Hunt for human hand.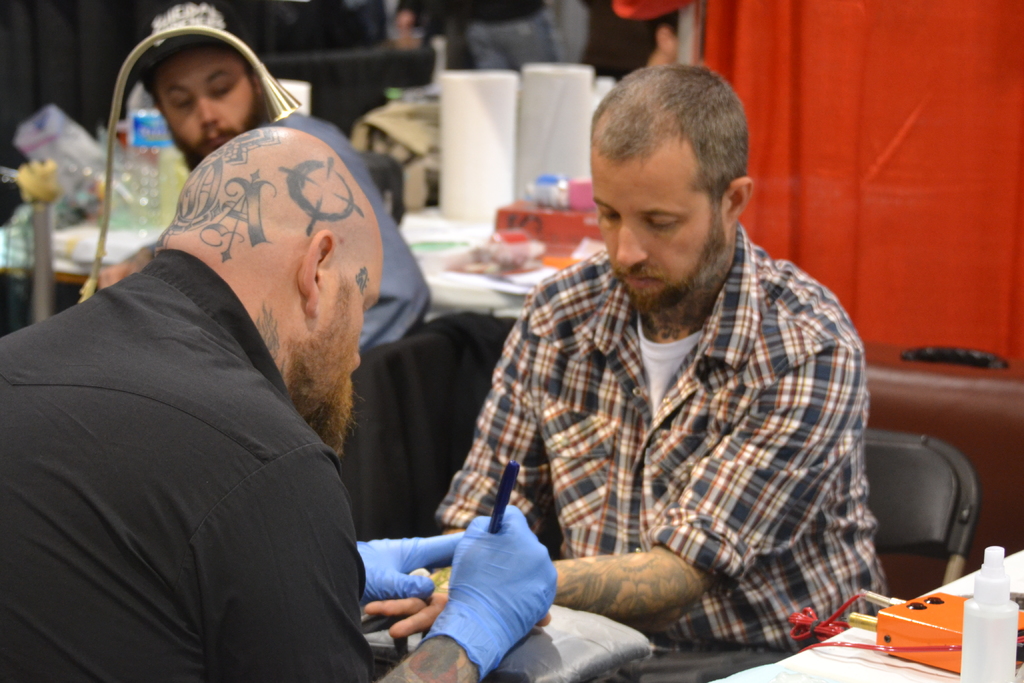
Hunted down at box(360, 564, 555, 641).
